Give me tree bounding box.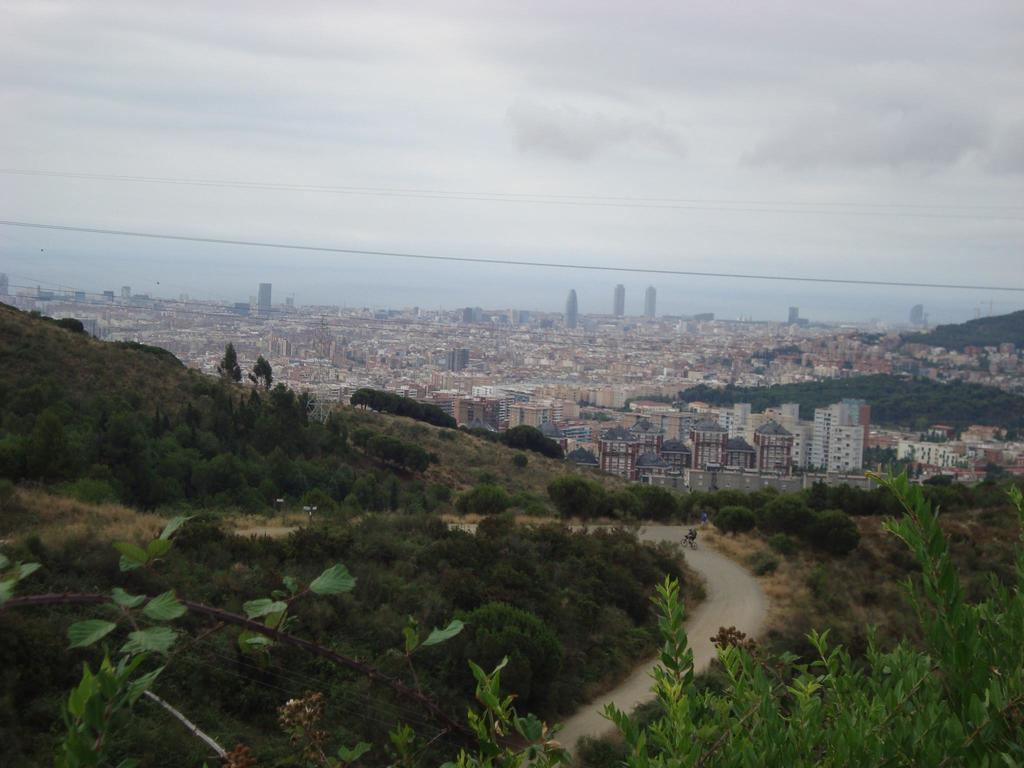
box(247, 355, 271, 392).
